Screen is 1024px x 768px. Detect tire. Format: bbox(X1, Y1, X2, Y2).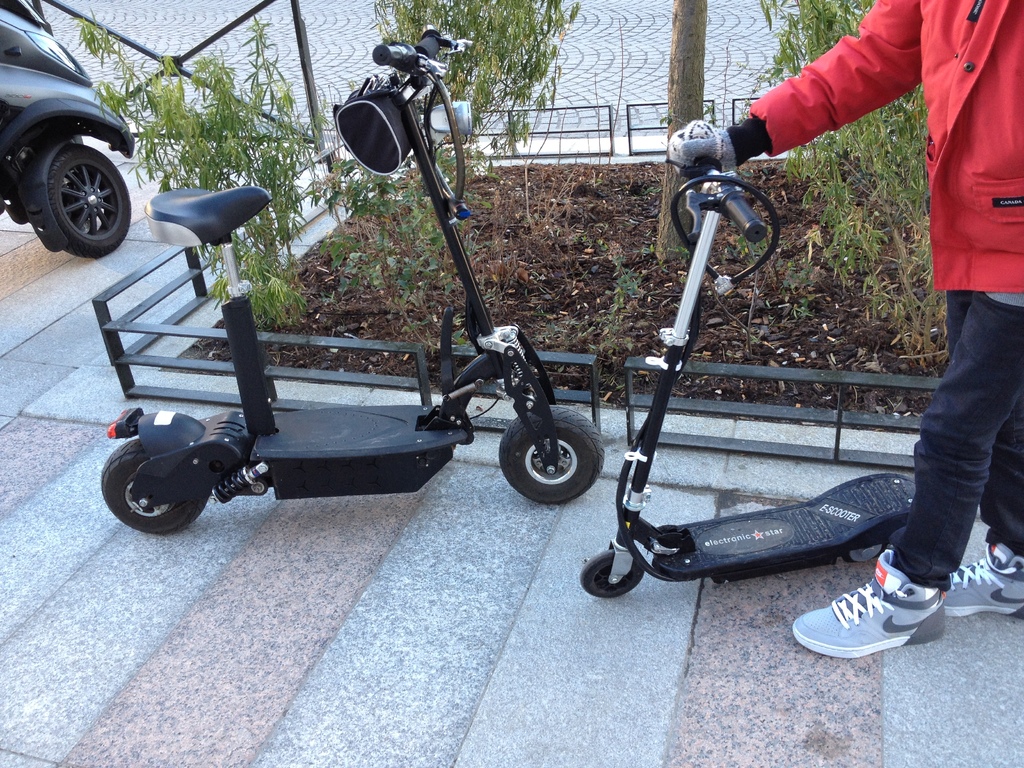
bbox(51, 142, 131, 257).
